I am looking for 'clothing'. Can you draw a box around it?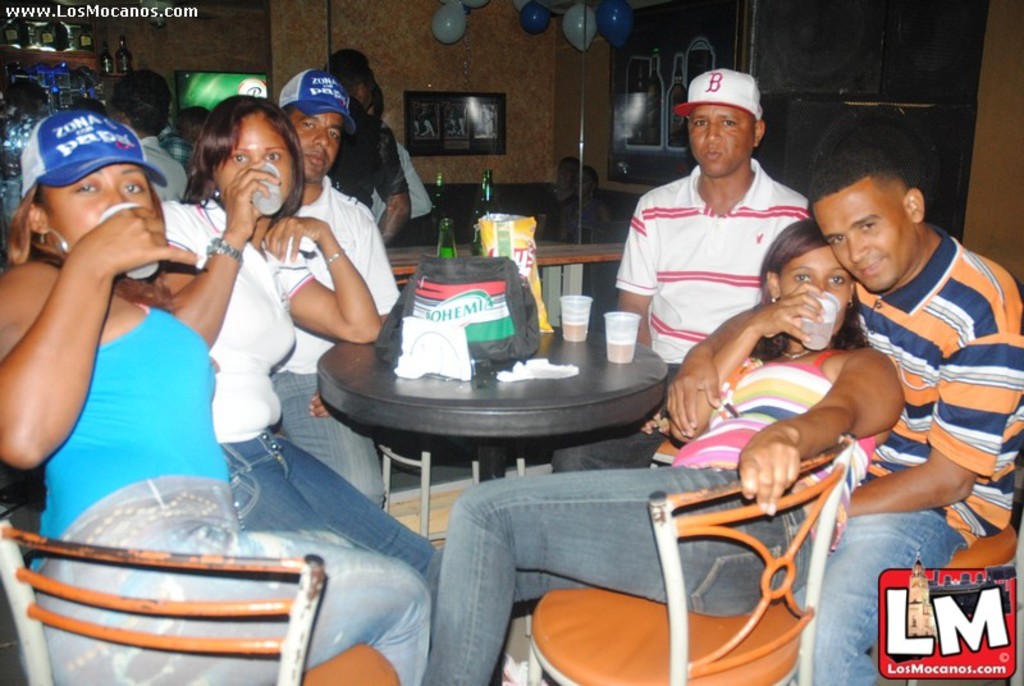
Sure, the bounding box is (840, 232, 1023, 682).
